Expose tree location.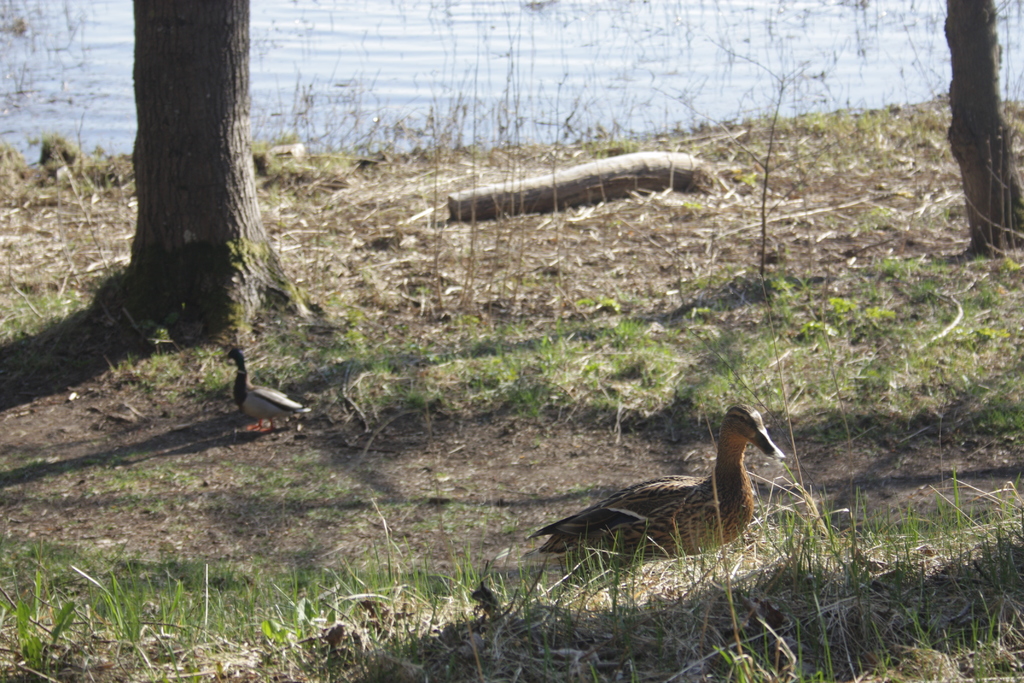
Exposed at [x1=936, y1=0, x2=1023, y2=263].
